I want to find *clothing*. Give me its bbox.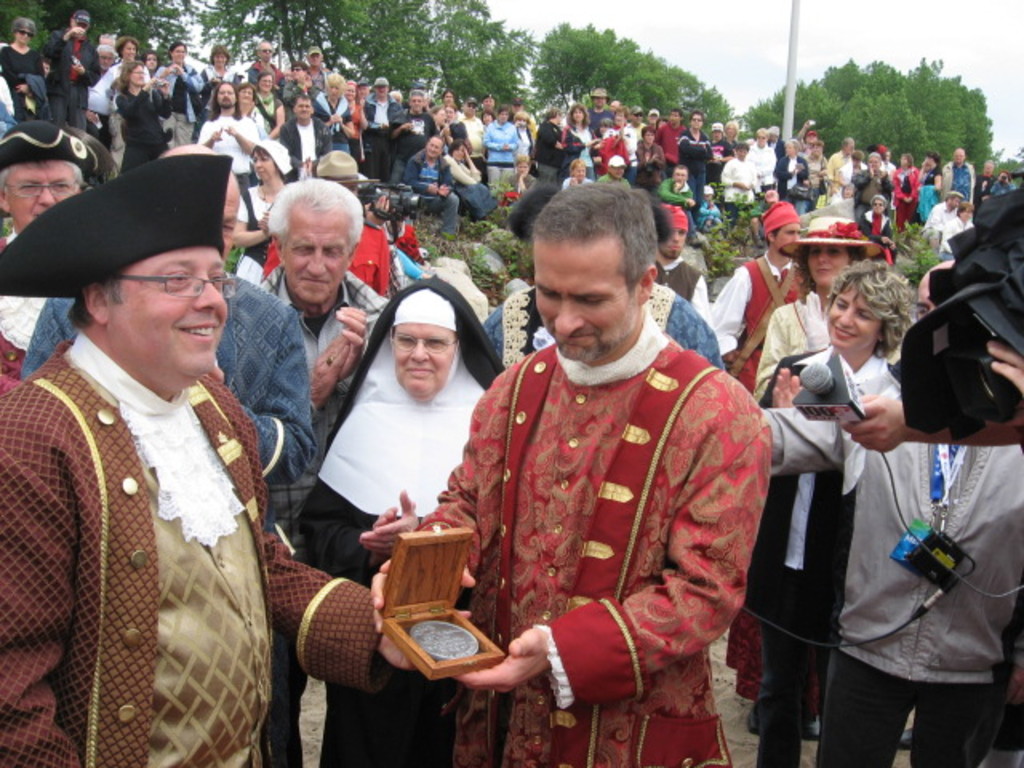
left=0, top=310, right=310, bottom=767.
